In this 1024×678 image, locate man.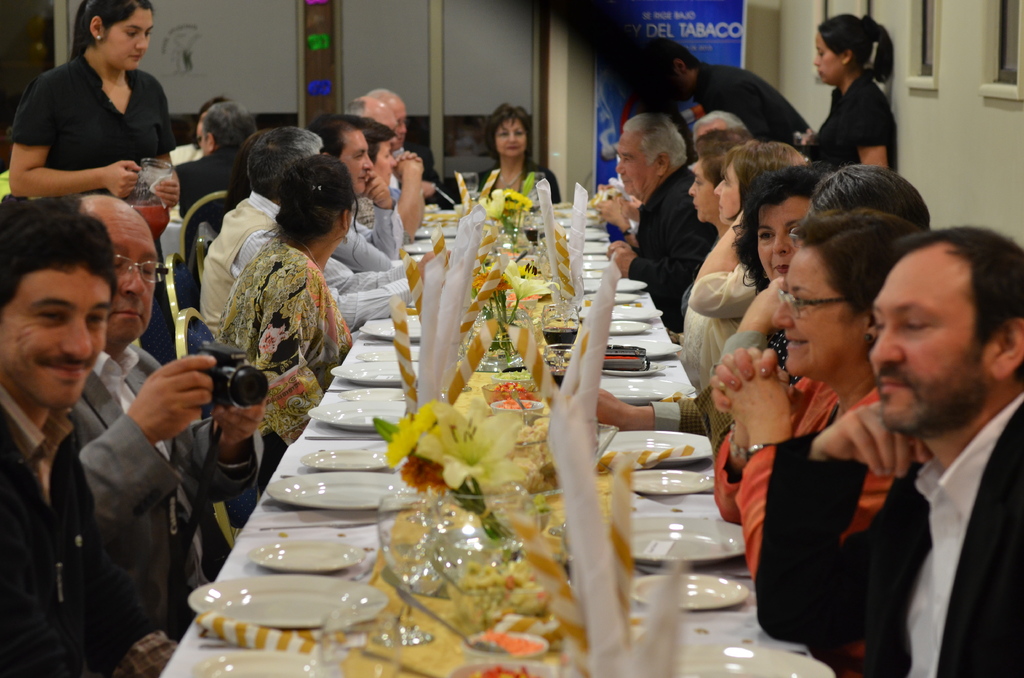
Bounding box: (353, 90, 440, 195).
